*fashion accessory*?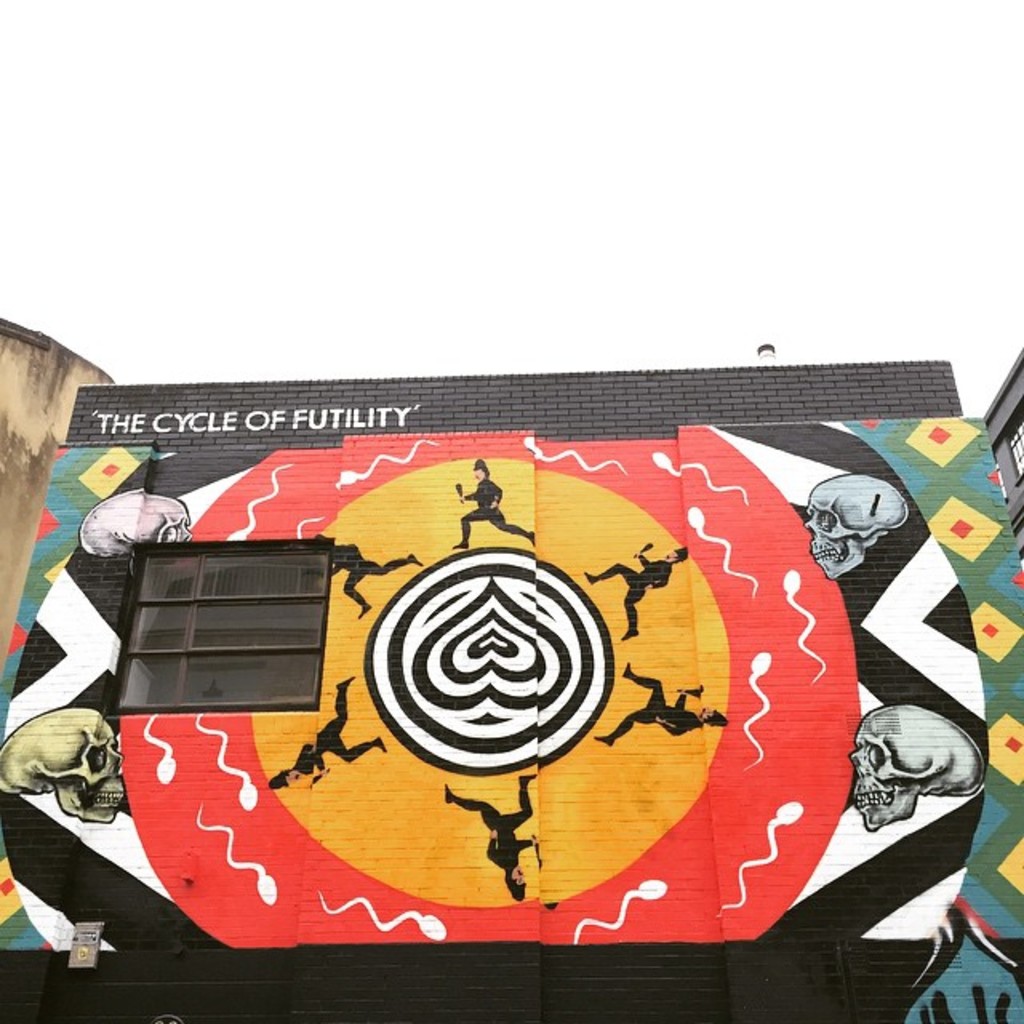
{"left": 714, "top": 707, "right": 733, "bottom": 726}
